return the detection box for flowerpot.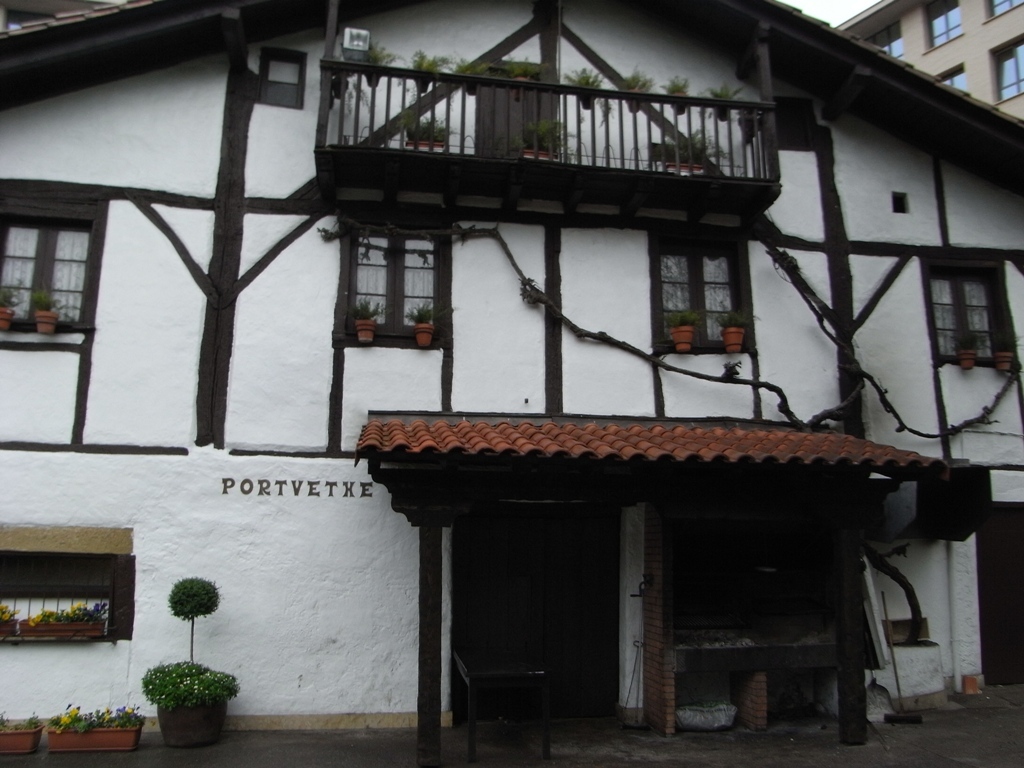
select_region(0, 301, 17, 330).
